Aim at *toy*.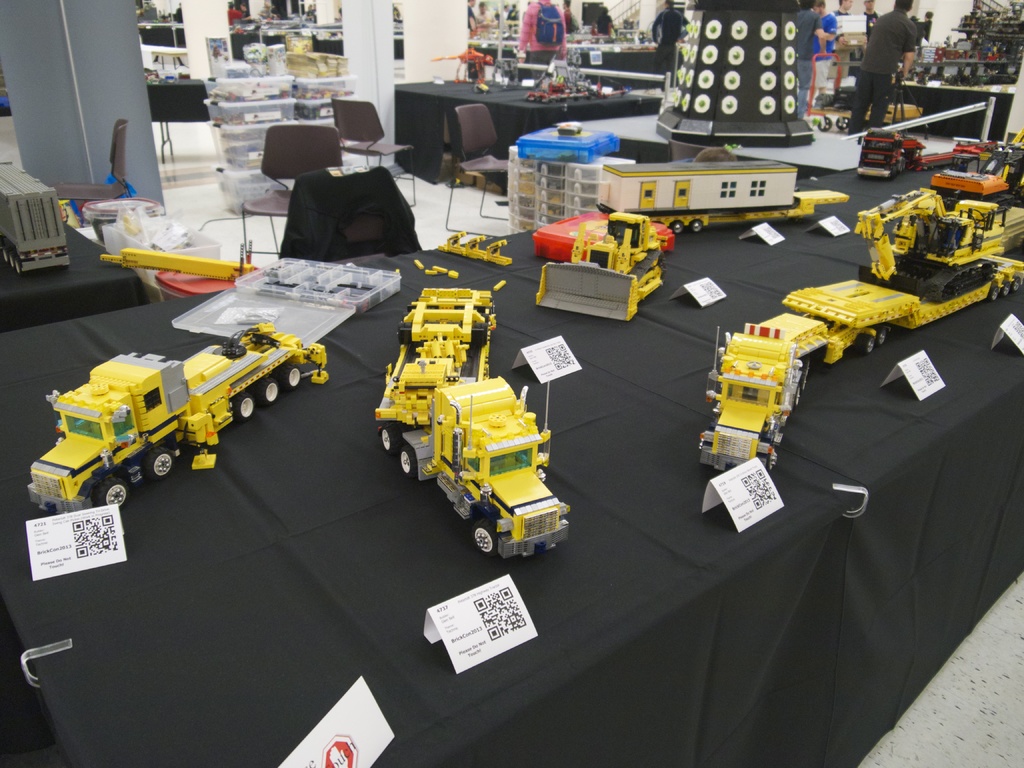
Aimed at [x1=925, y1=138, x2=1023, y2=197].
